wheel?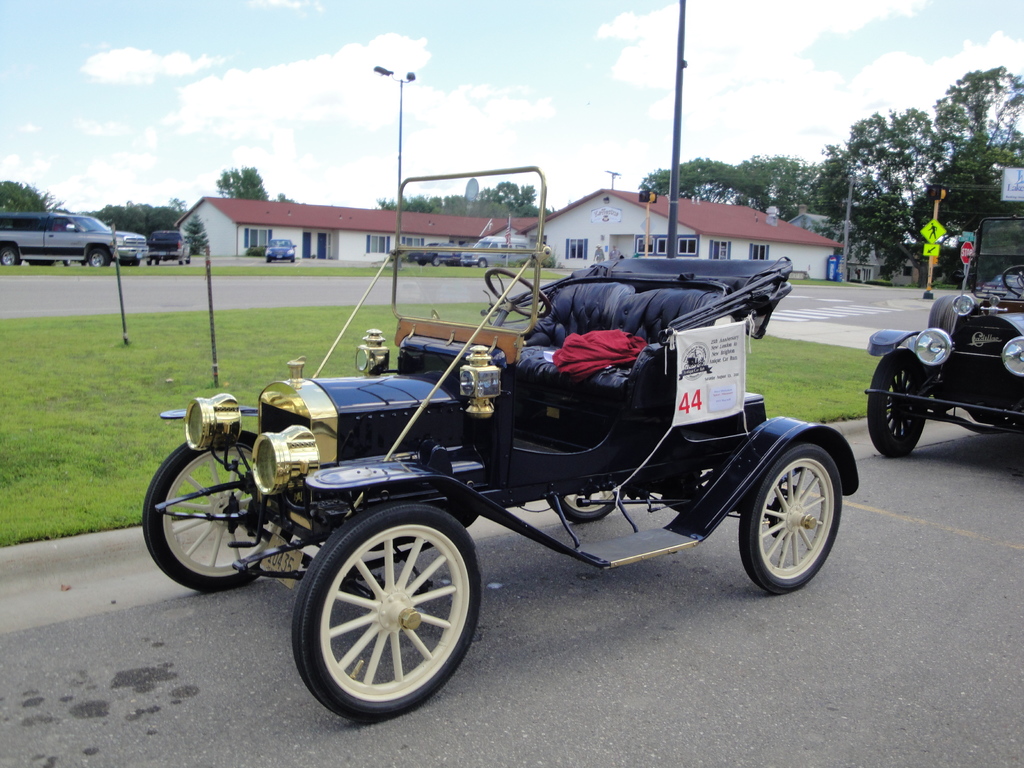
[1003, 263, 1023, 295]
